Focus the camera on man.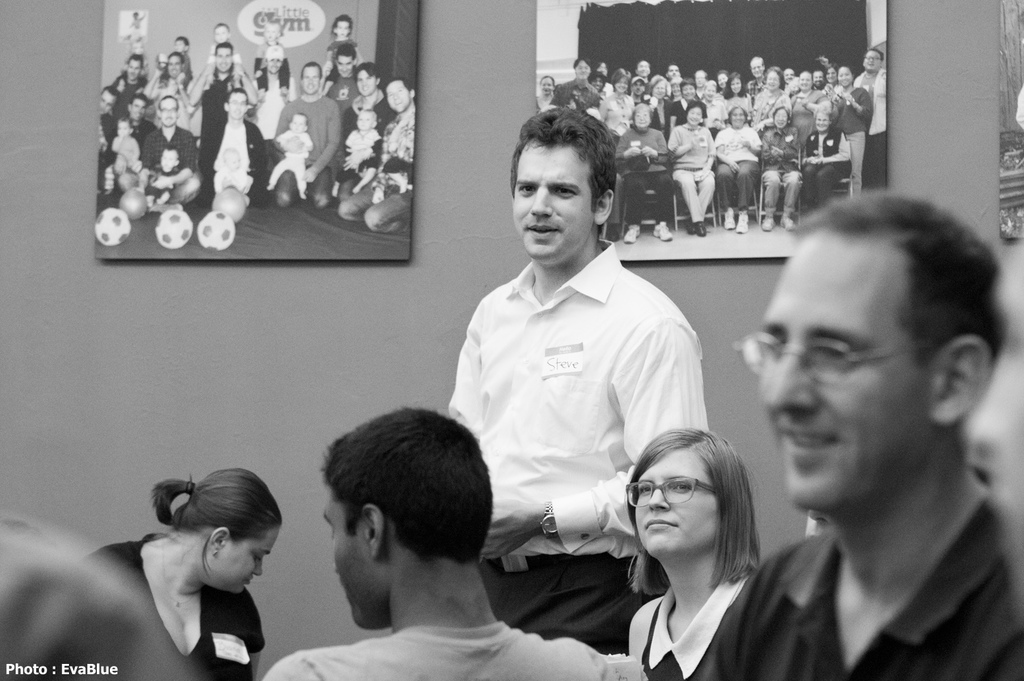
Focus region: bbox(193, 91, 268, 193).
